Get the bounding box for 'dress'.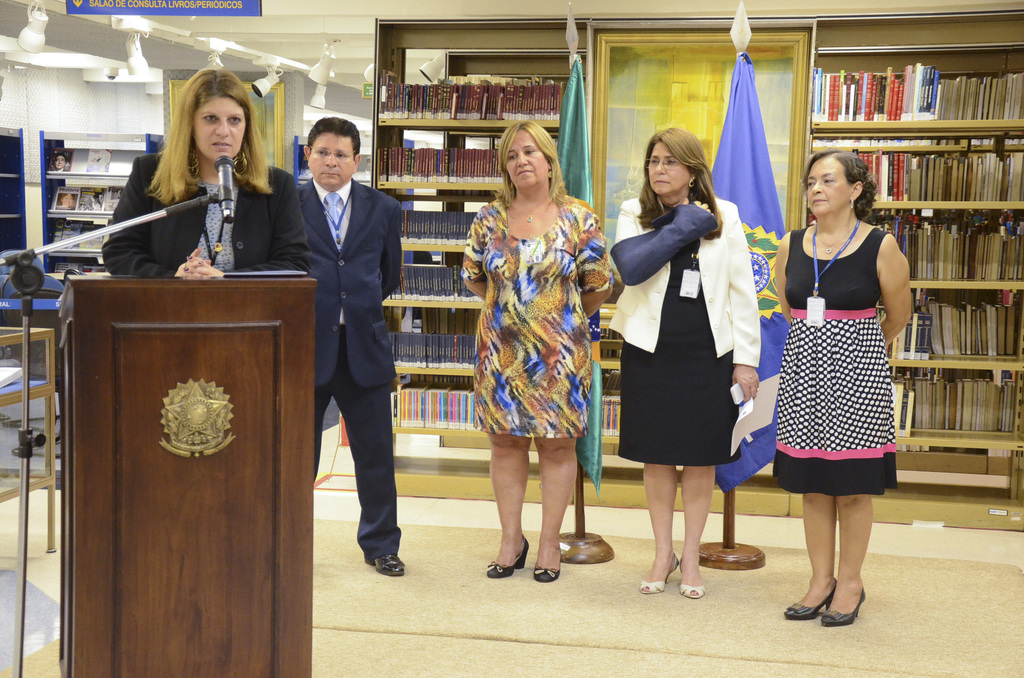
<box>470,191,613,444</box>.
